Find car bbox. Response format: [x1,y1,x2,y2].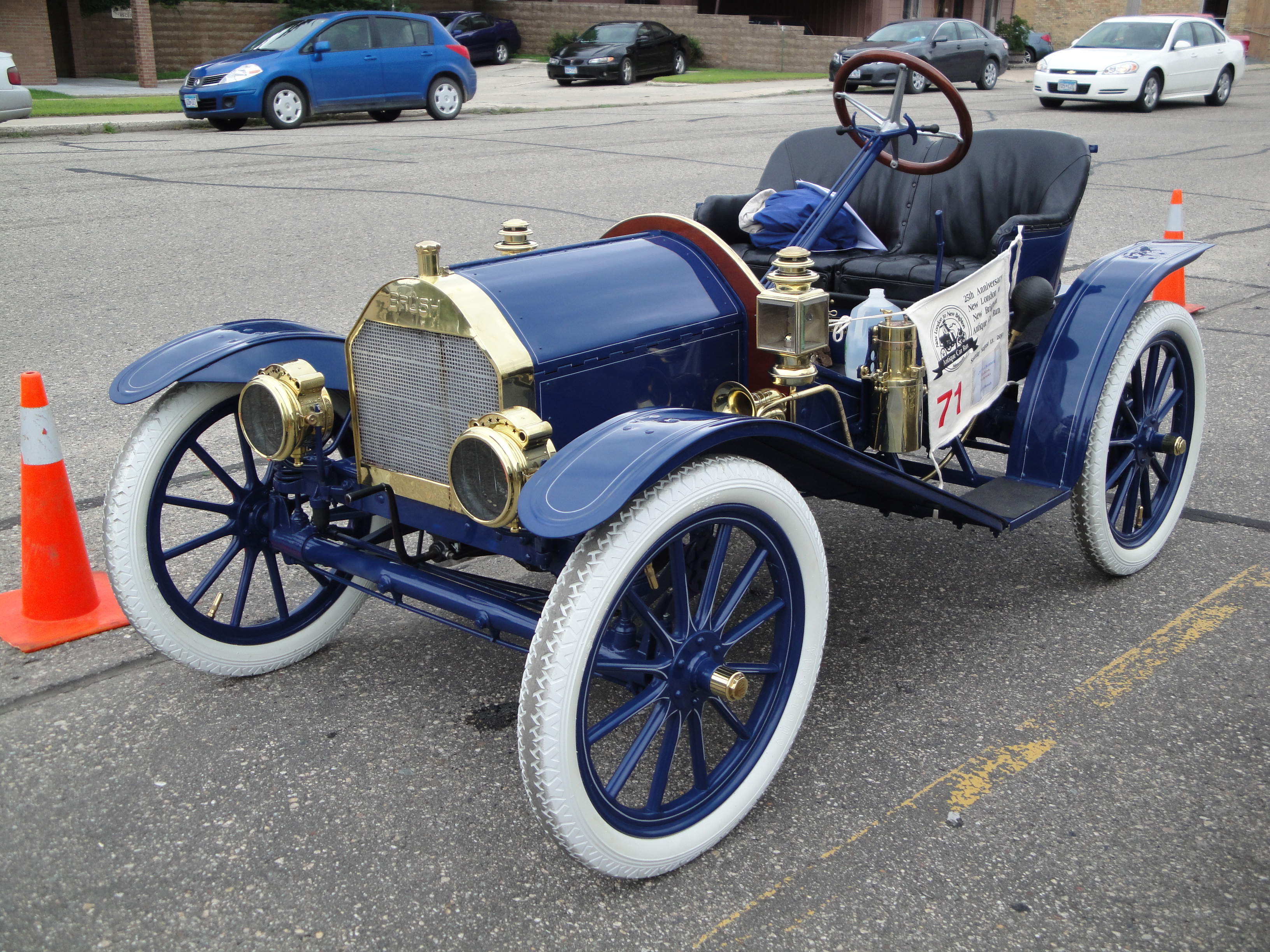
[402,6,483,42].
